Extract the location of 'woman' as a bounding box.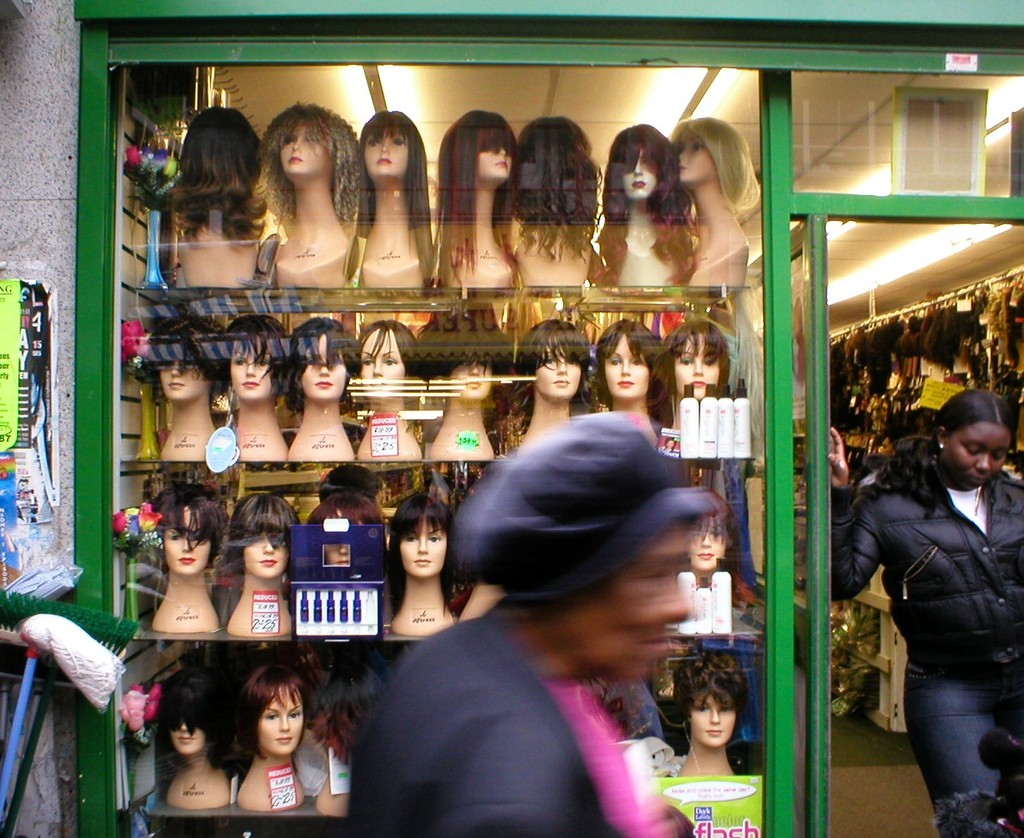
bbox=[149, 659, 240, 815].
